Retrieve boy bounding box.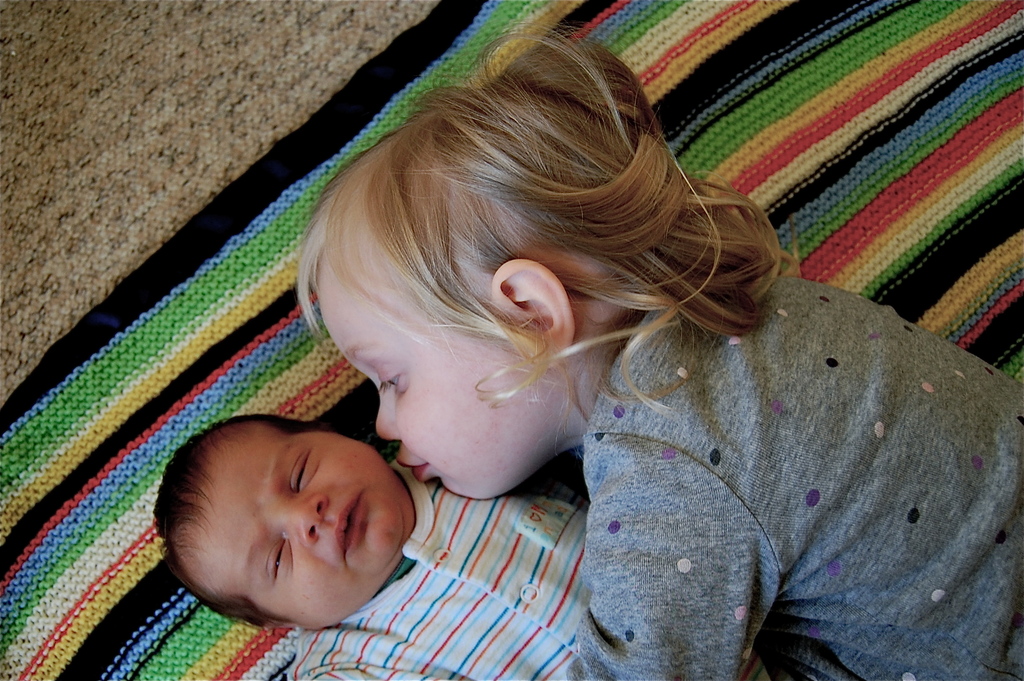
Bounding box: bbox(152, 413, 773, 680).
